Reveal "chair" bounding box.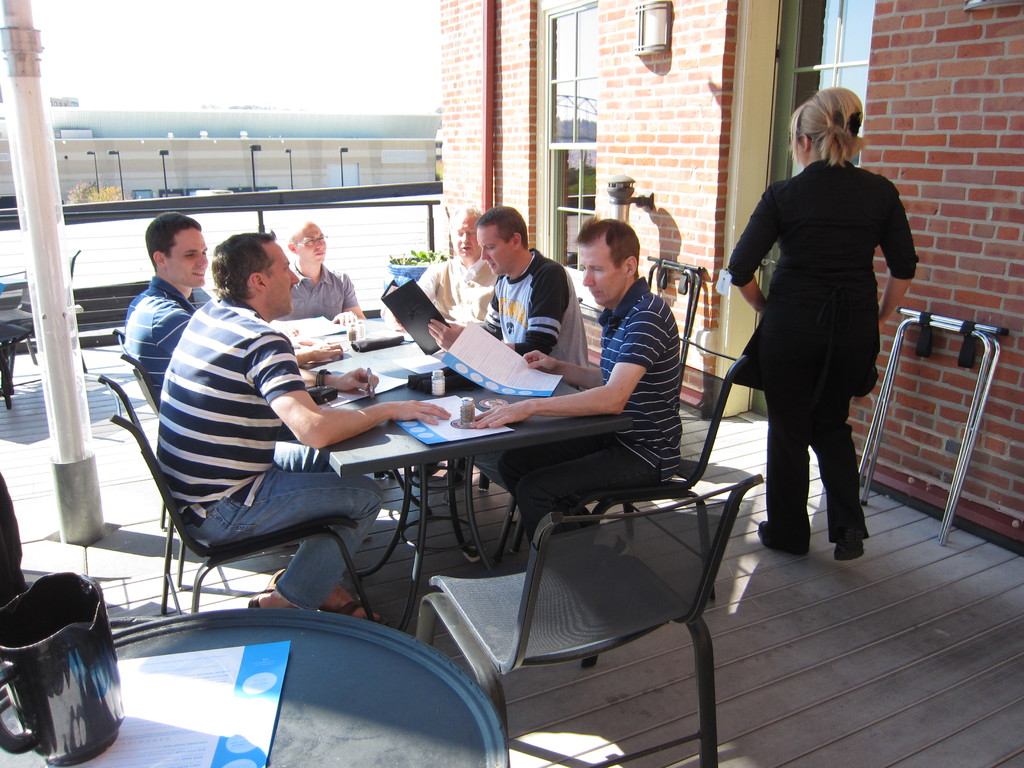
Revealed: x1=92 y1=374 x2=375 y2=622.
